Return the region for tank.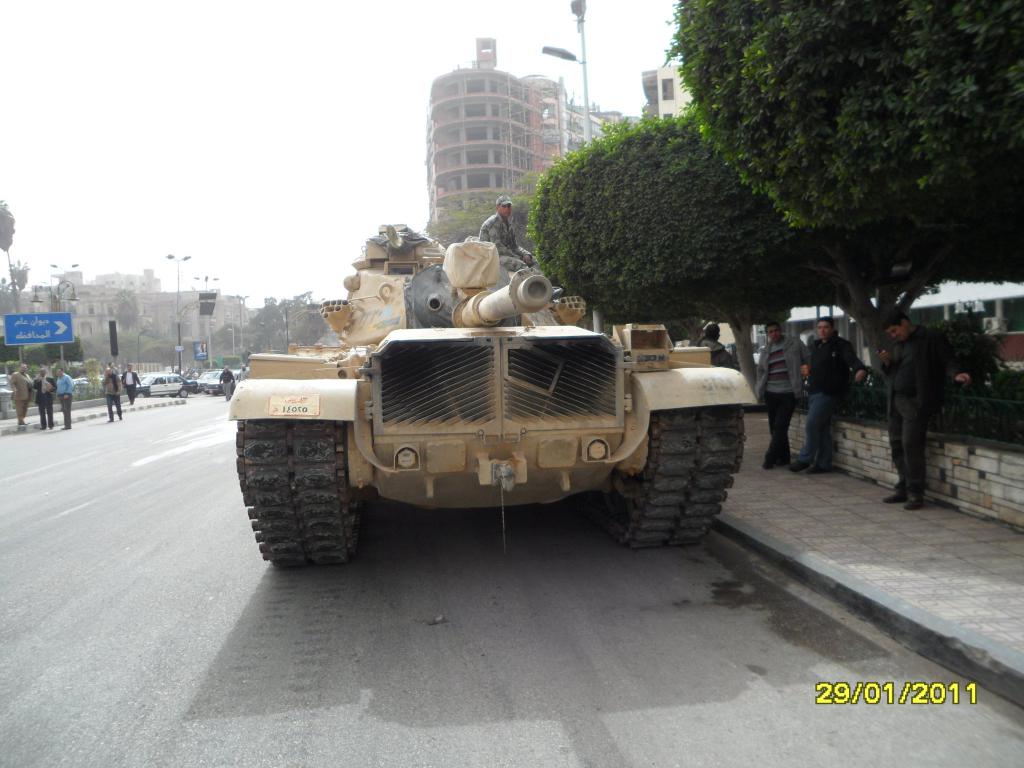
[x1=226, y1=220, x2=760, y2=567].
